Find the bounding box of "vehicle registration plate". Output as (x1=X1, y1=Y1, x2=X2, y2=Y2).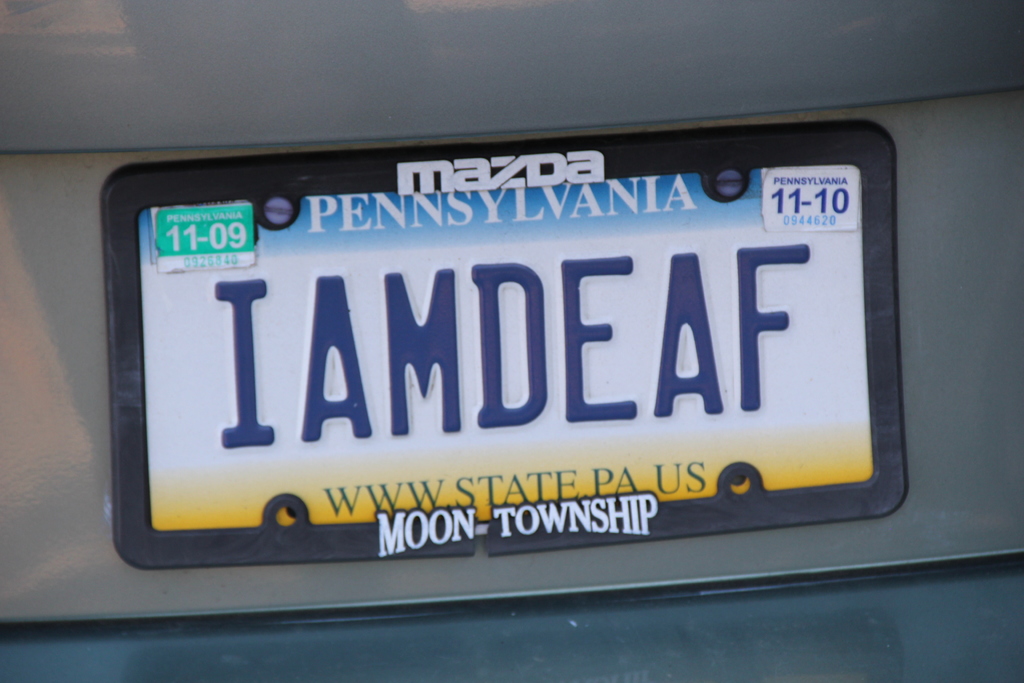
(x1=98, y1=114, x2=909, y2=572).
